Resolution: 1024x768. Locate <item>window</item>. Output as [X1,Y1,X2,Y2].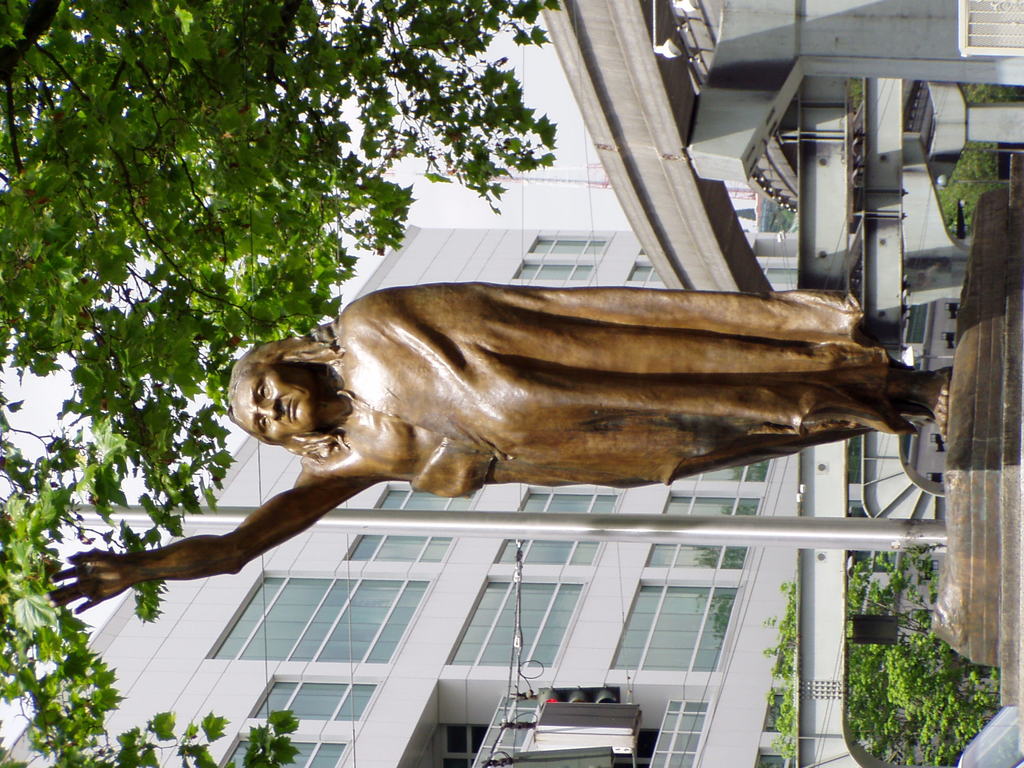
[493,490,618,566].
